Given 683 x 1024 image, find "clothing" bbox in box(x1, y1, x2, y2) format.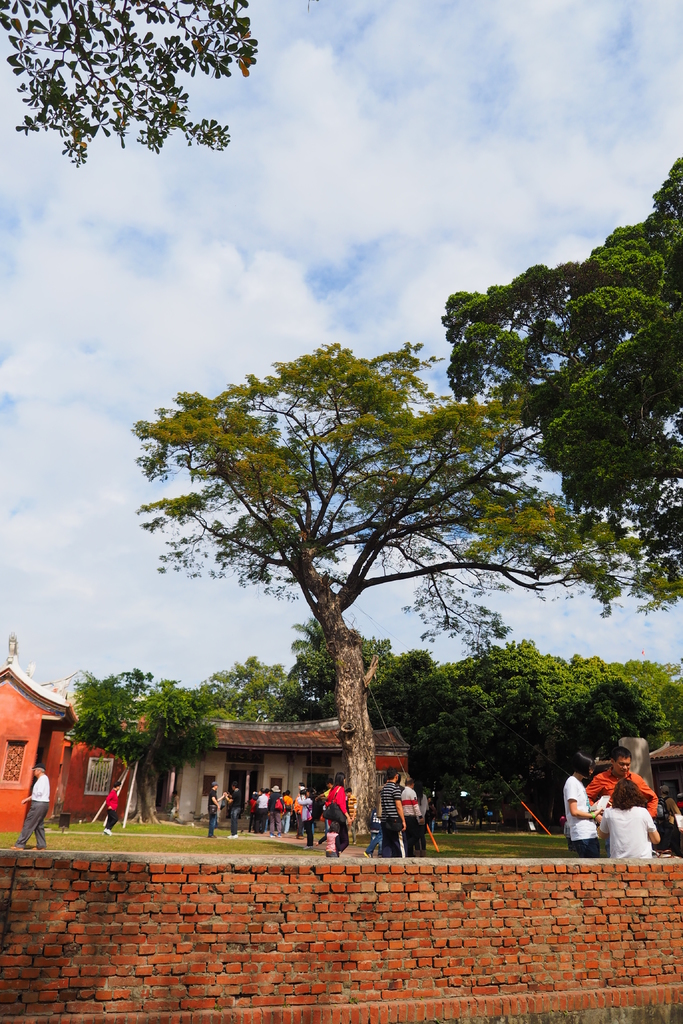
box(29, 775, 51, 803).
